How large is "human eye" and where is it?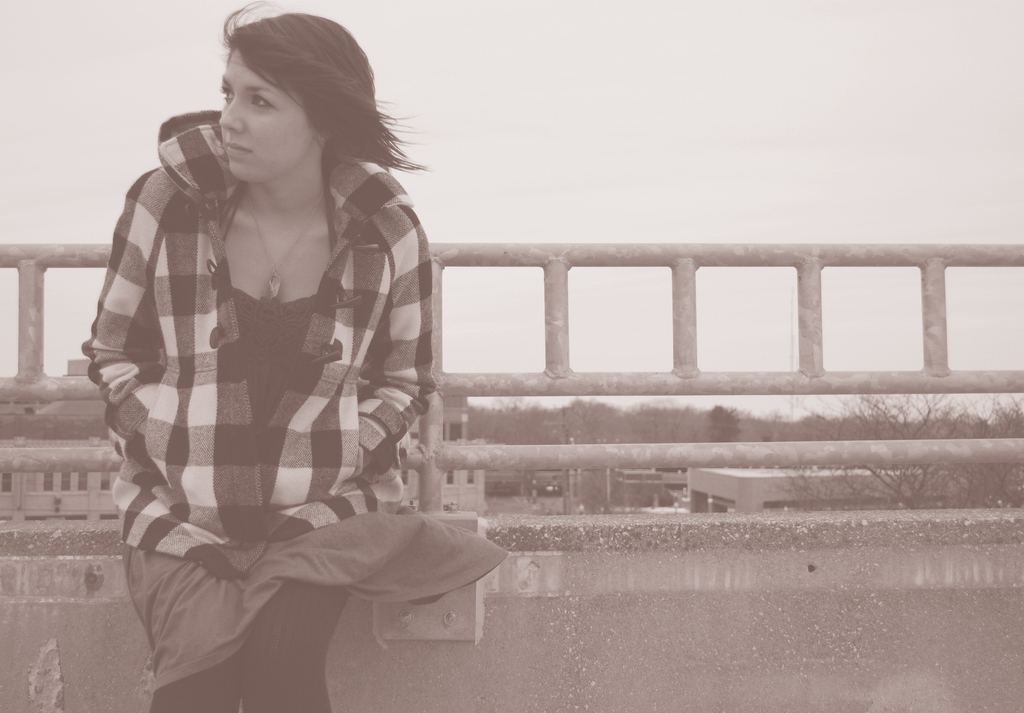
Bounding box: Rect(212, 73, 232, 100).
